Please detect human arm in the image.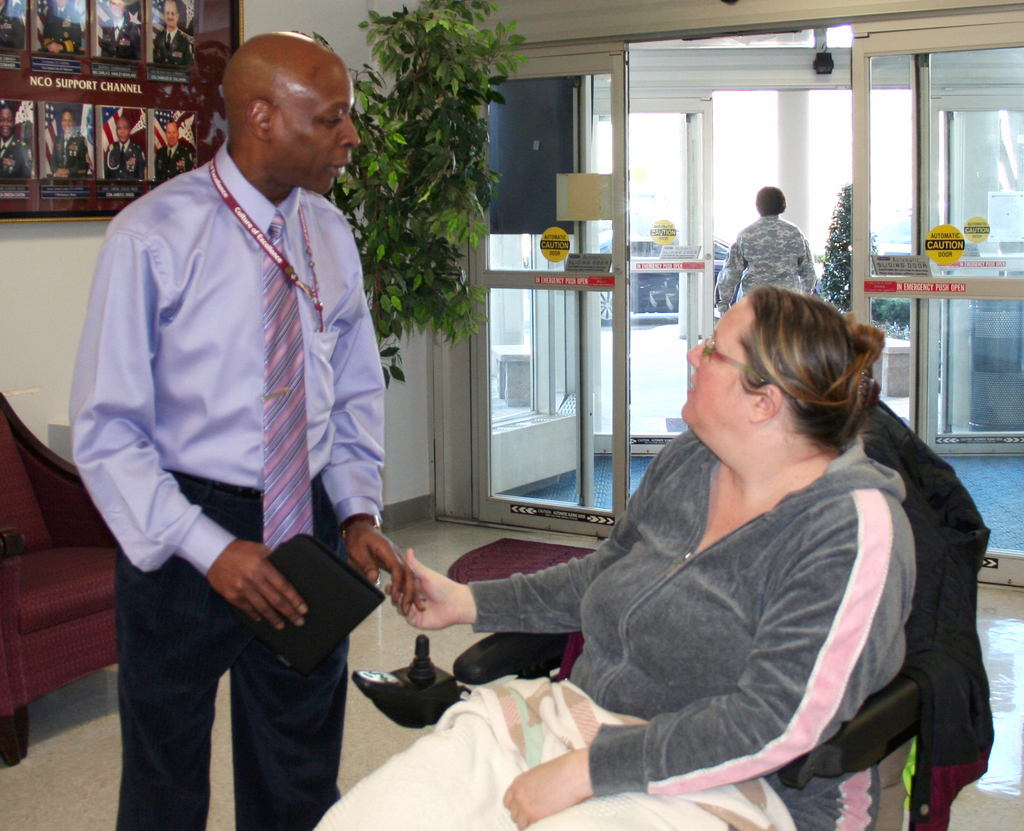
locate(793, 232, 817, 295).
